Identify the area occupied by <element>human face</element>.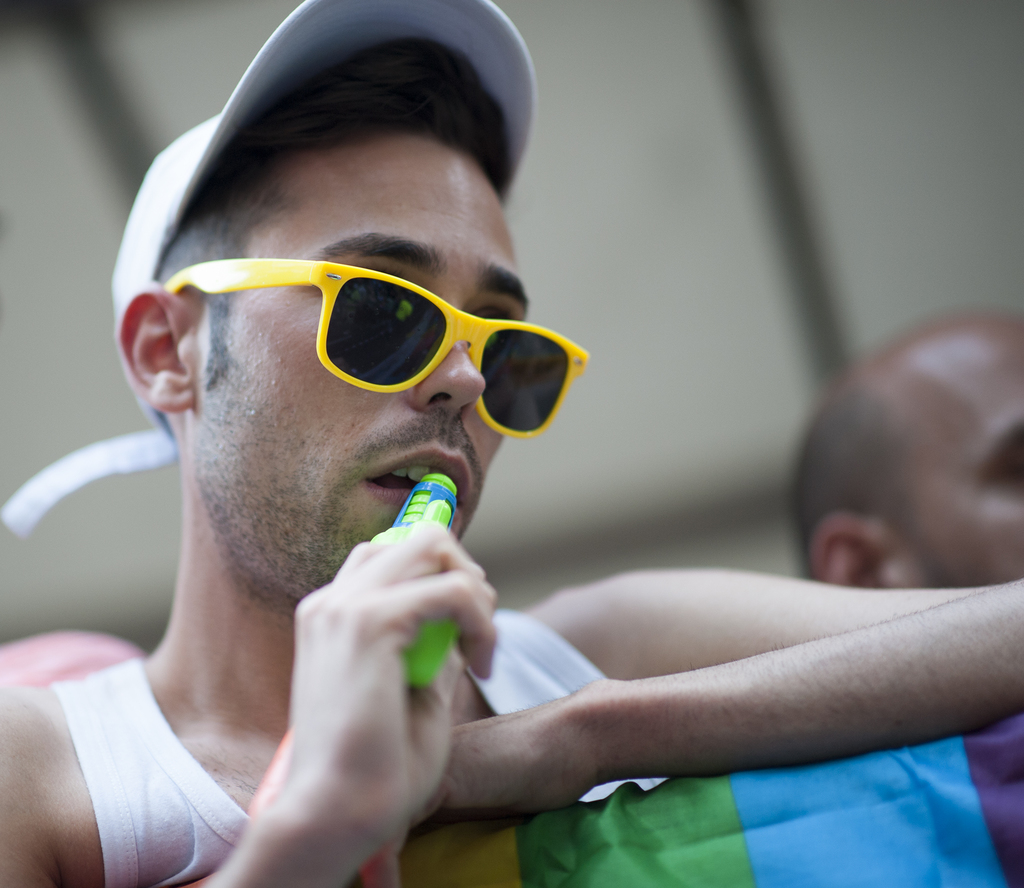
Area: (left=195, top=118, right=532, bottom=595).
